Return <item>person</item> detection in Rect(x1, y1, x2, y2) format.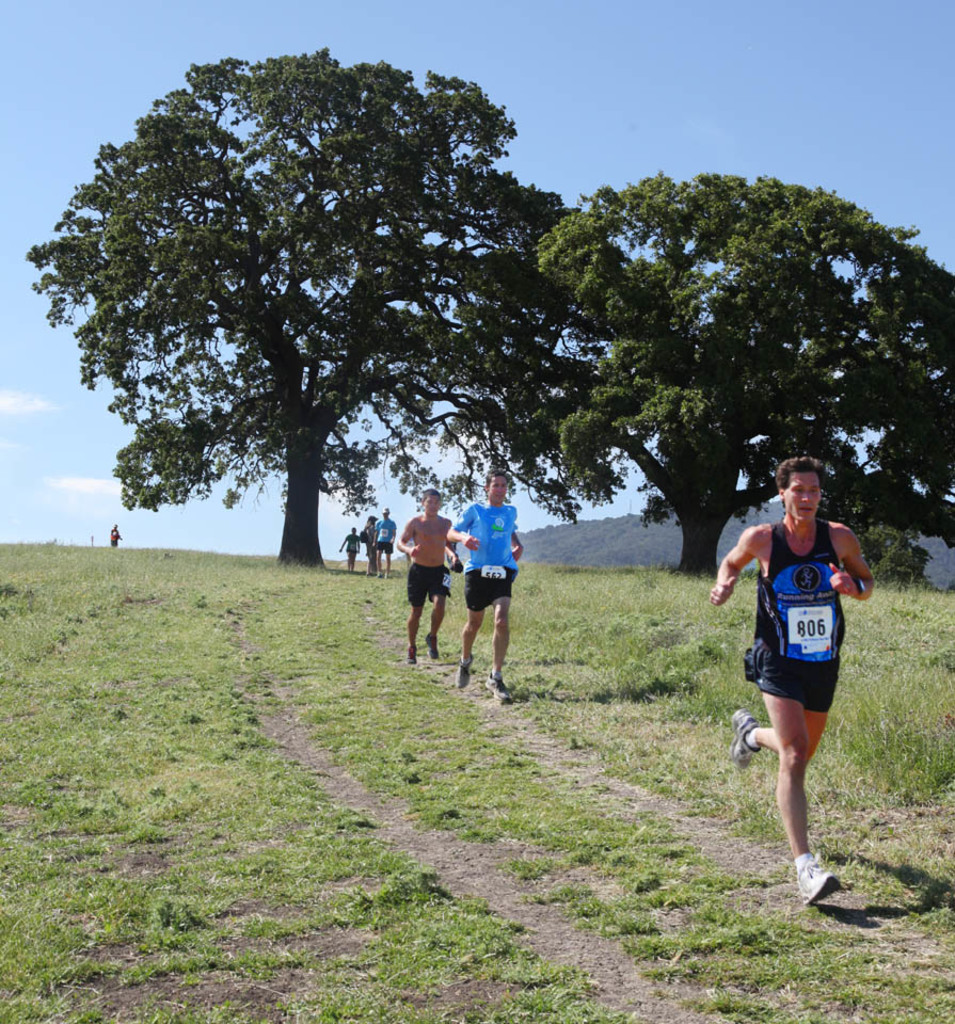
Rect(394, 491, 460, 662).
